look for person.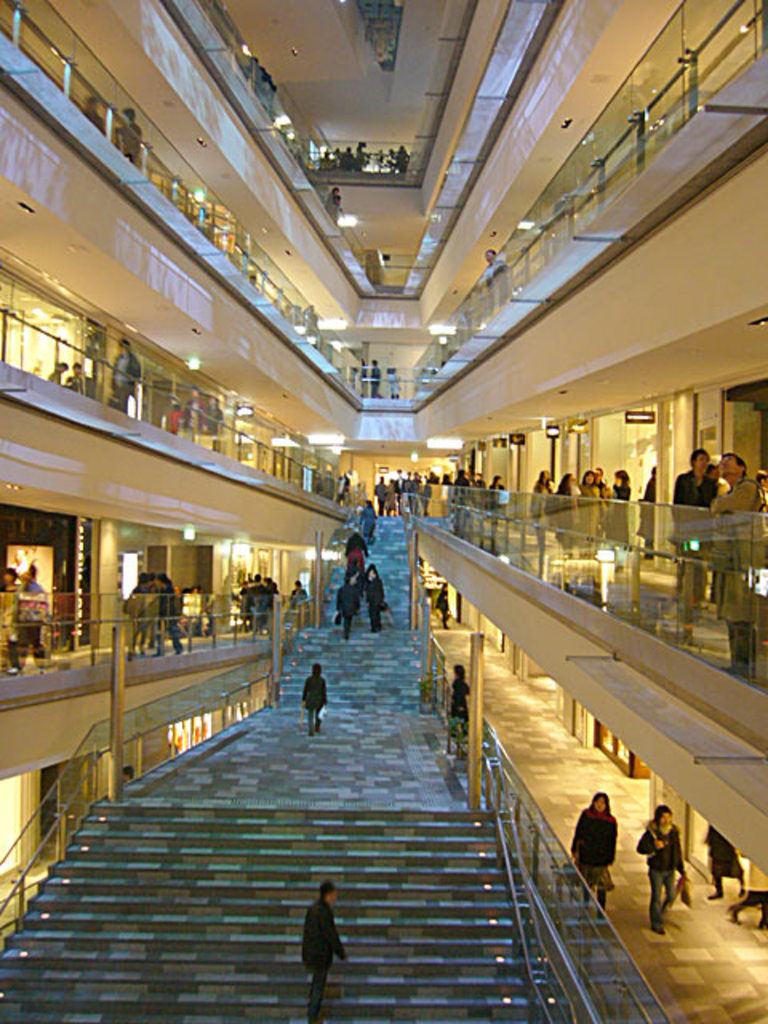
Found: [117,565,192,662].
